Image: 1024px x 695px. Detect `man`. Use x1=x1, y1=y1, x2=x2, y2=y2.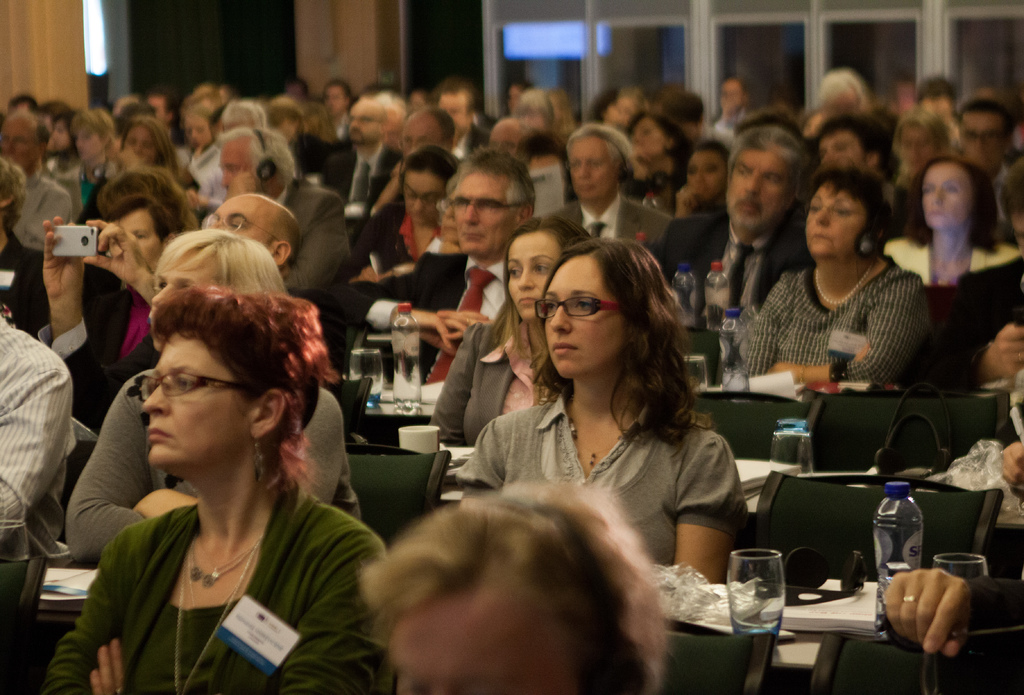
x1=202, y1=129, x2=349, y2=309.
